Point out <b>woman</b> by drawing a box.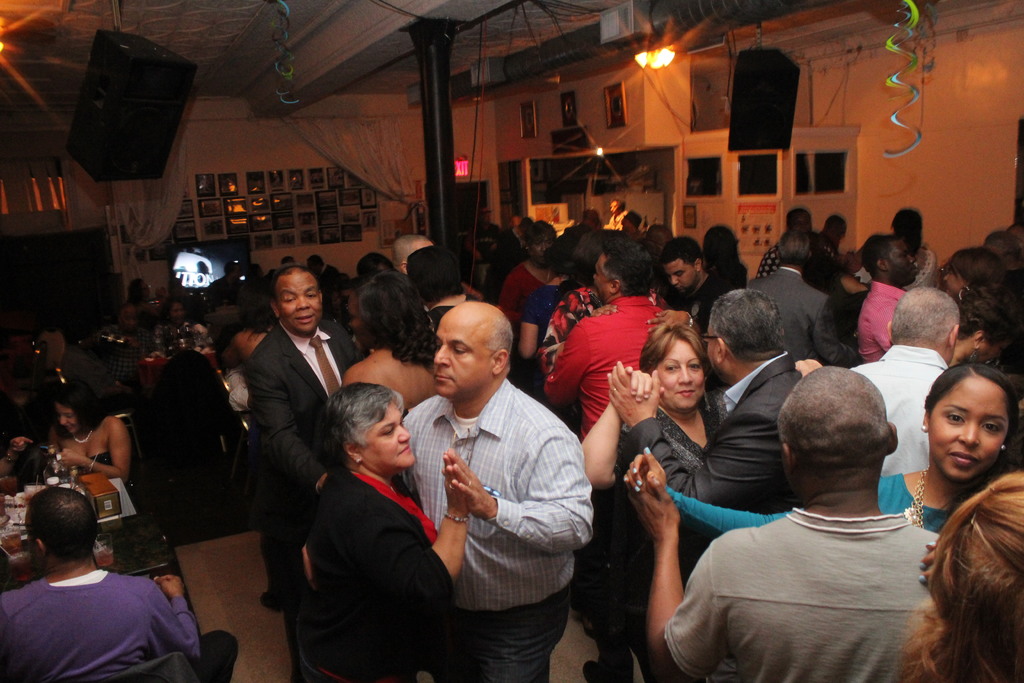
left=295, top=371, right=478, bottom=682.
